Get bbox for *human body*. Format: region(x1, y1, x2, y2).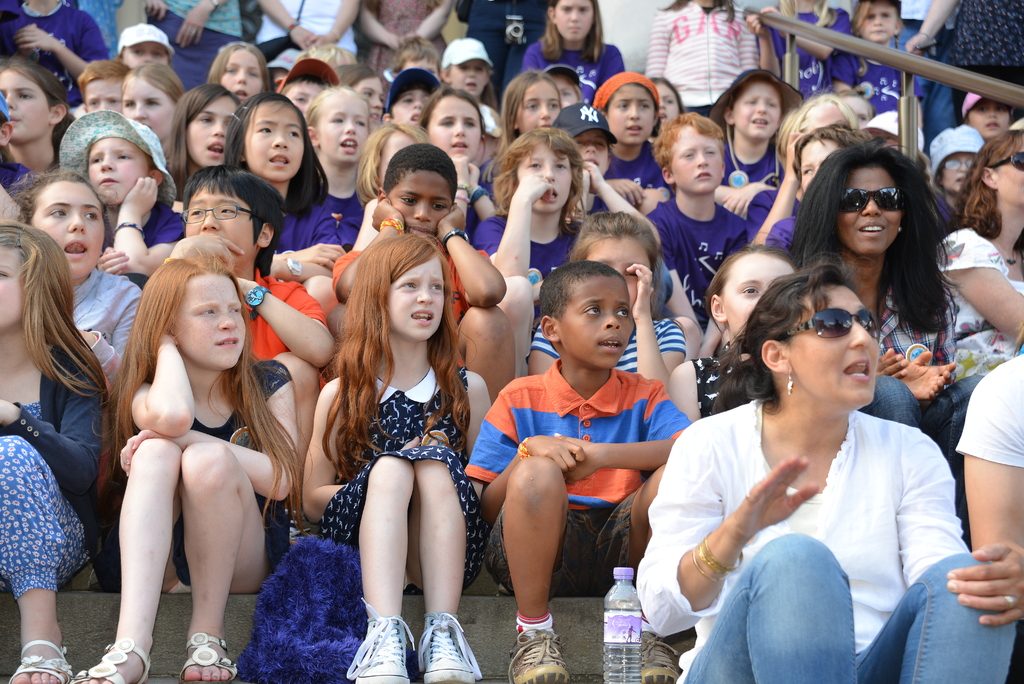
region(796, 124, 861, 192).
